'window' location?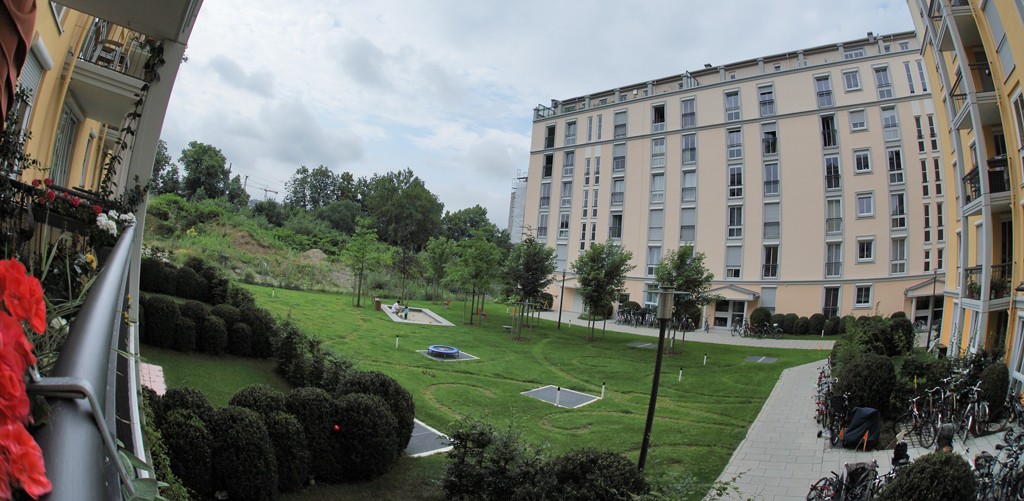
(x1=536, y1=213, x2=549, y2=243)
